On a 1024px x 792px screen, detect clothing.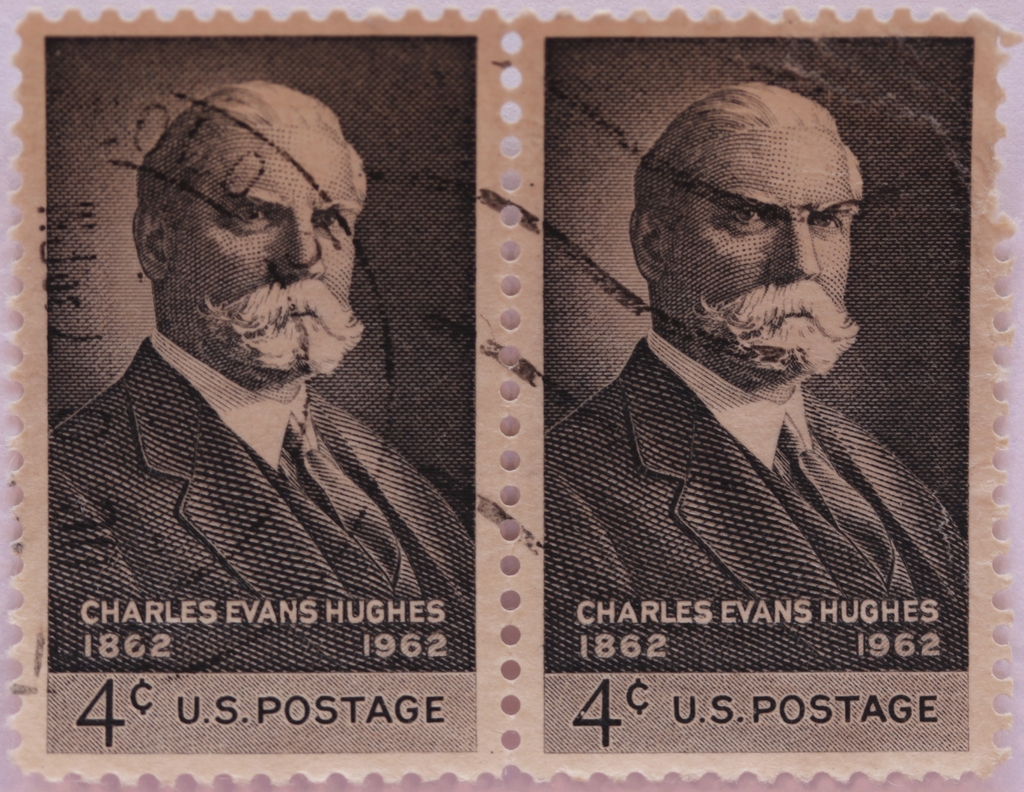
x1=48, y1=325, x2=474, y2=674.
